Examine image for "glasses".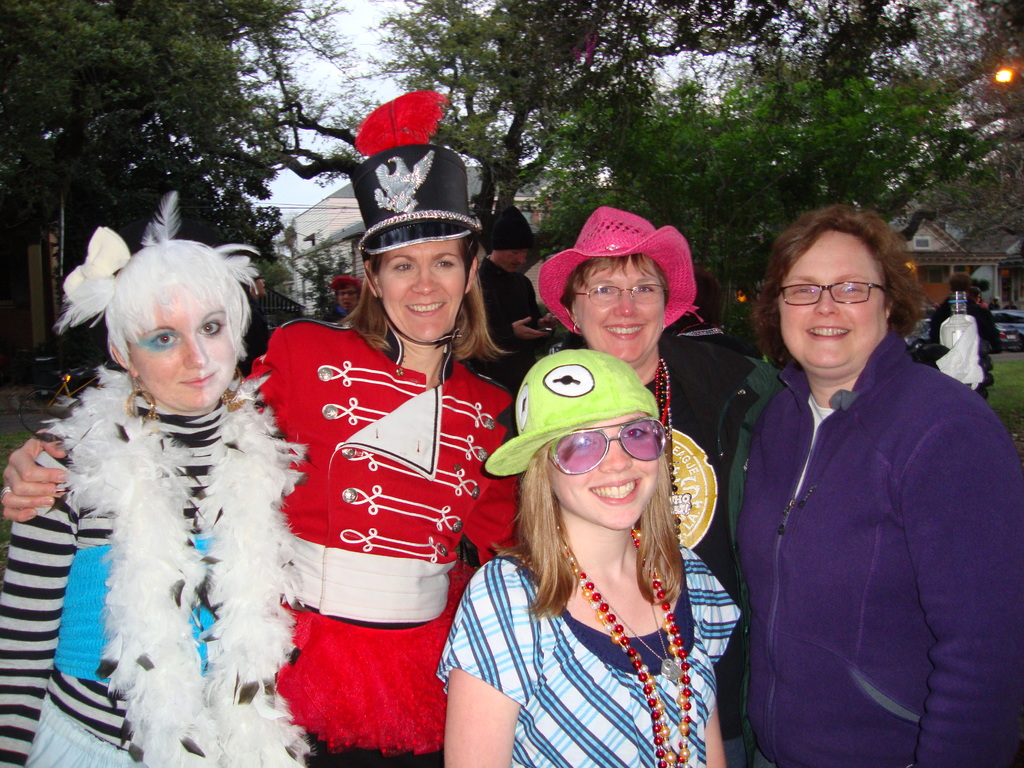
Examination result: [left=778, top=280, right=893, bottom=305].
